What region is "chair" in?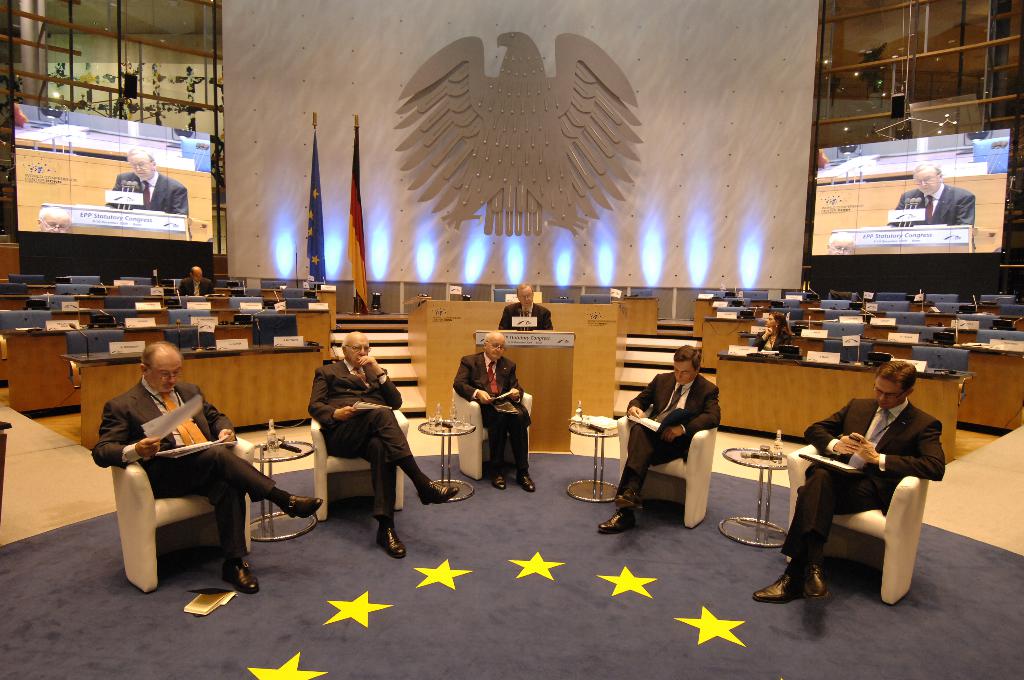
981/292/1012/307.
